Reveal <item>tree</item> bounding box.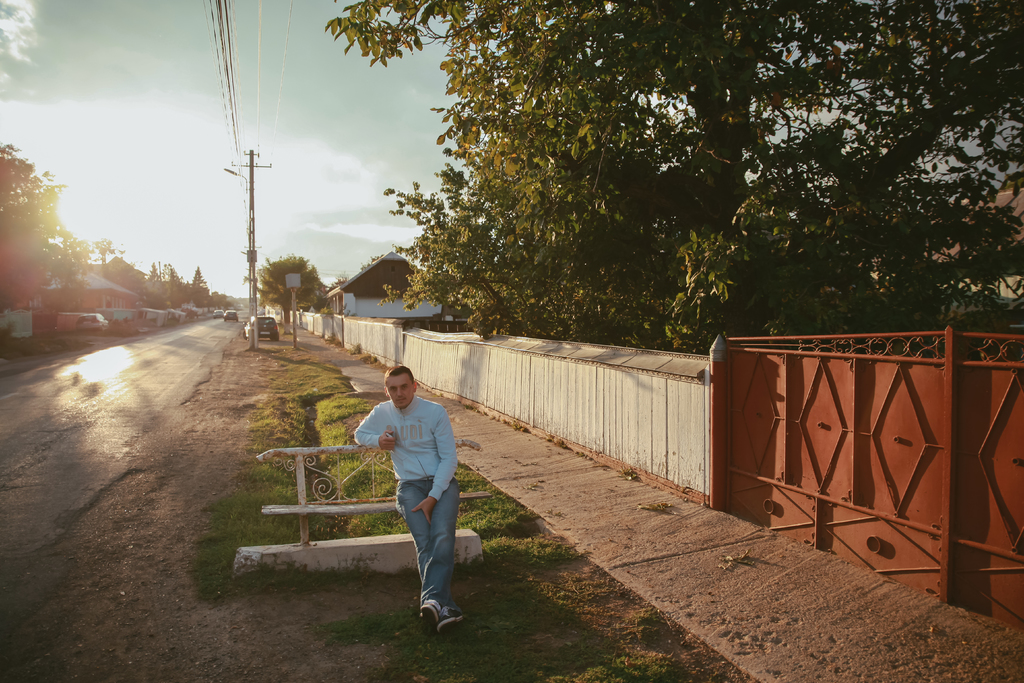
Revealed: region(95, 242, 116, 267).
